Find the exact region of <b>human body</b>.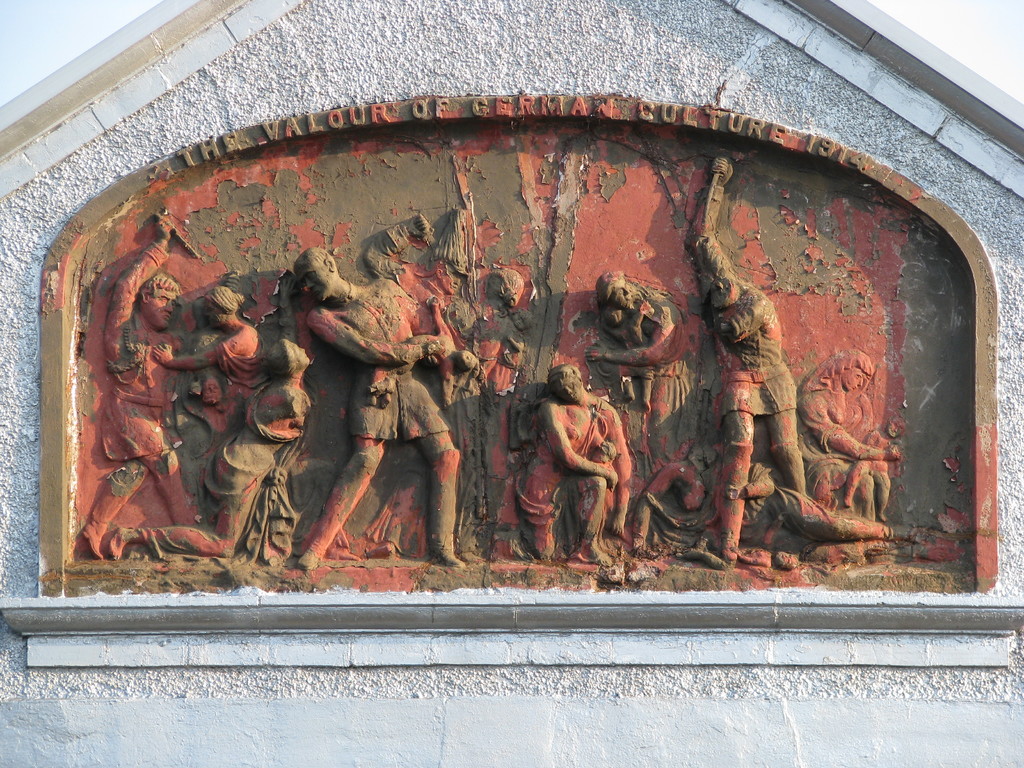
Exact region: box=[685, 151, 804, 564].
